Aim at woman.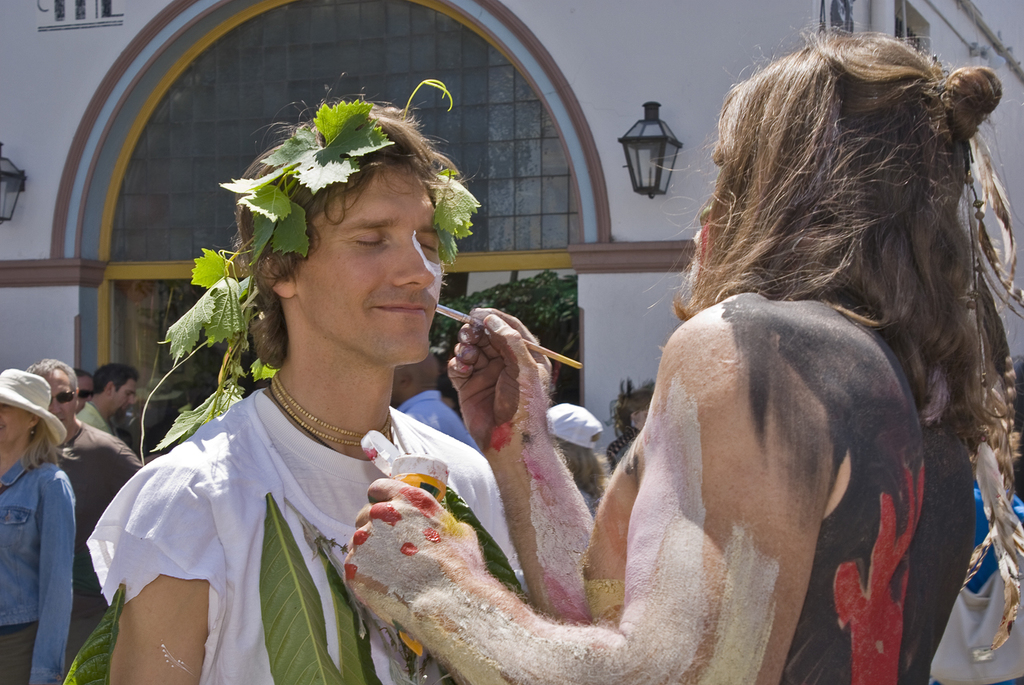
Aimed at <region>551, 401, 621, 511</region>.
